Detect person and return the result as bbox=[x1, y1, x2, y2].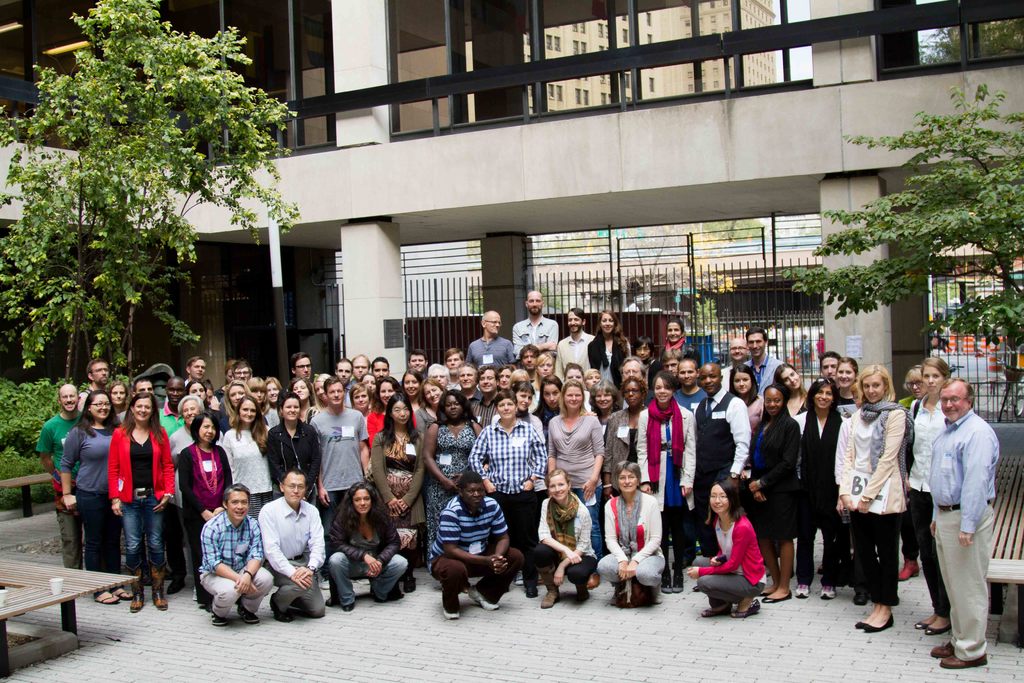
bbox=[908, 353, 959, 625].
